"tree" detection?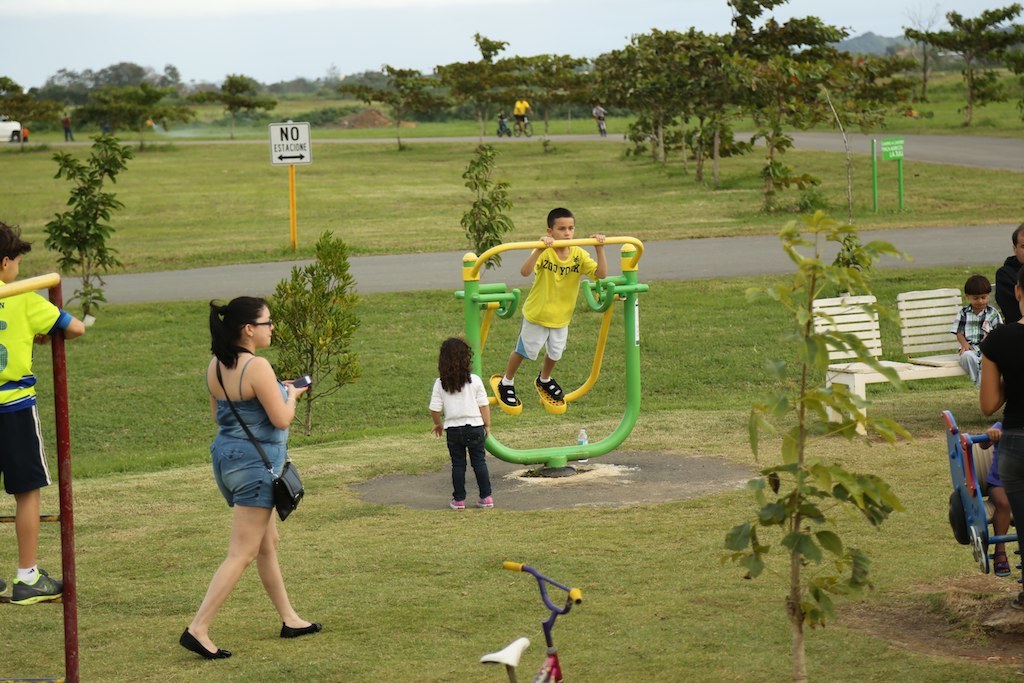
left=840, top=51, right=911, bottom=134
